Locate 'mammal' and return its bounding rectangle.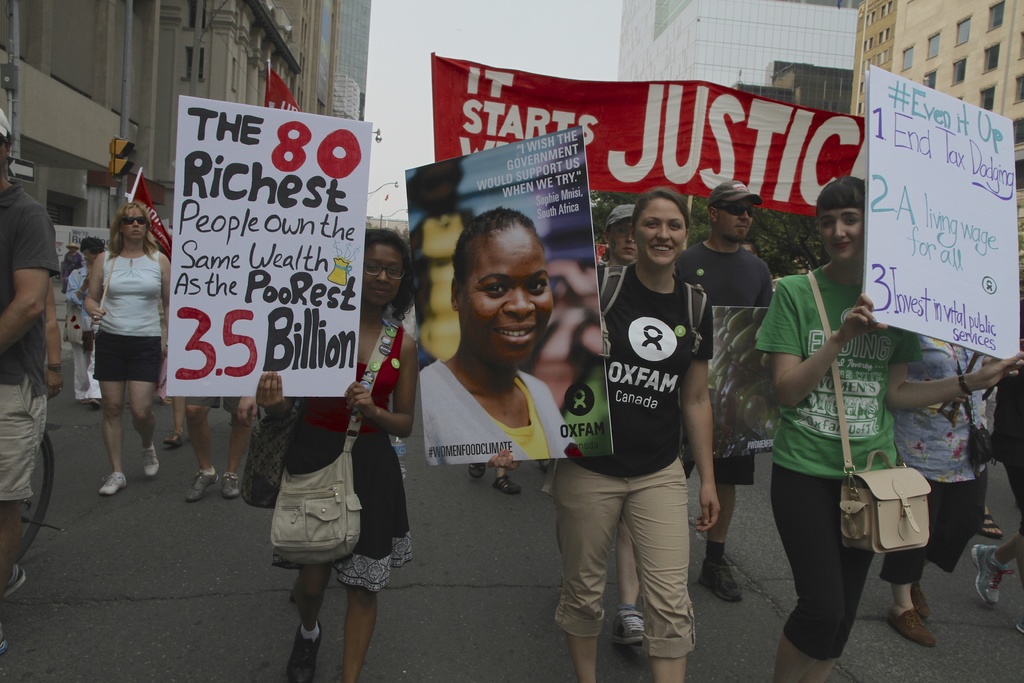
[255,224,420,682].
